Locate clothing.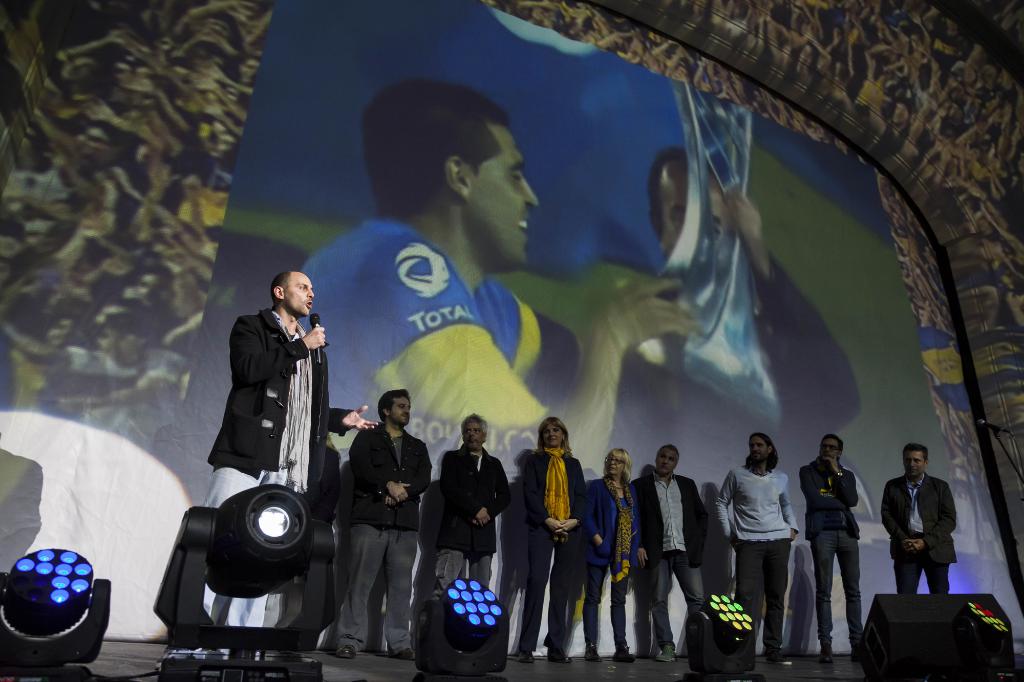
Bounding box: <bbox>345, 420, 430, 645</bbox>.
